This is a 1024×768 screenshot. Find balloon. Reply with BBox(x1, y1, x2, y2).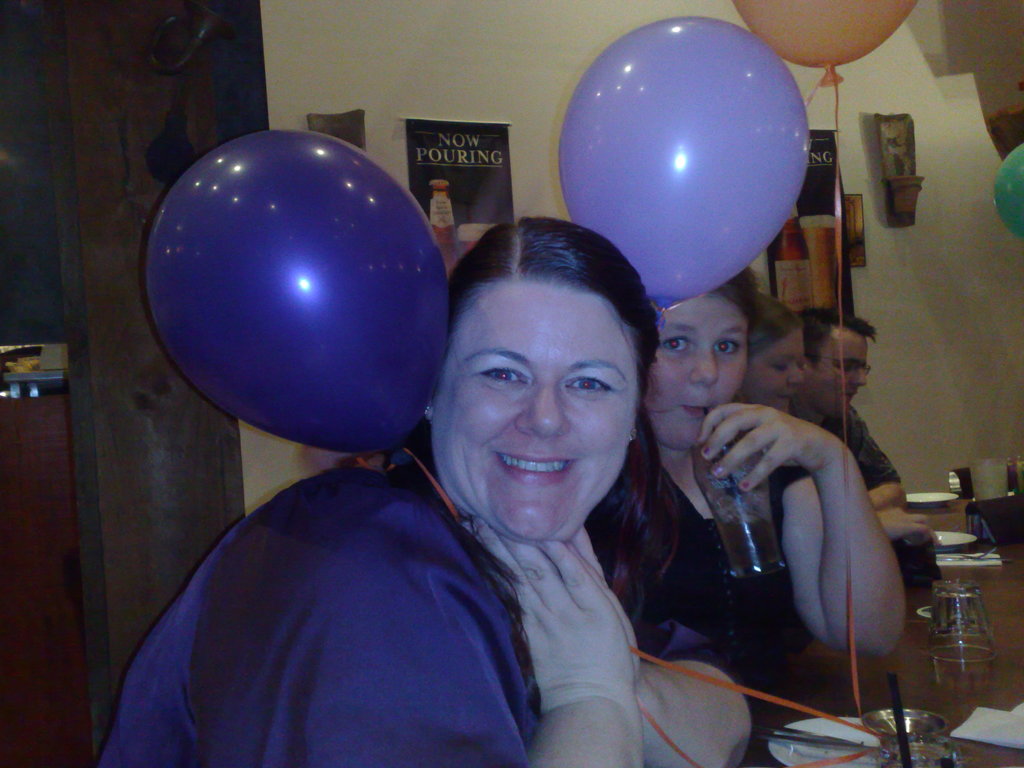
BBox(565, 20, 813, 313).
